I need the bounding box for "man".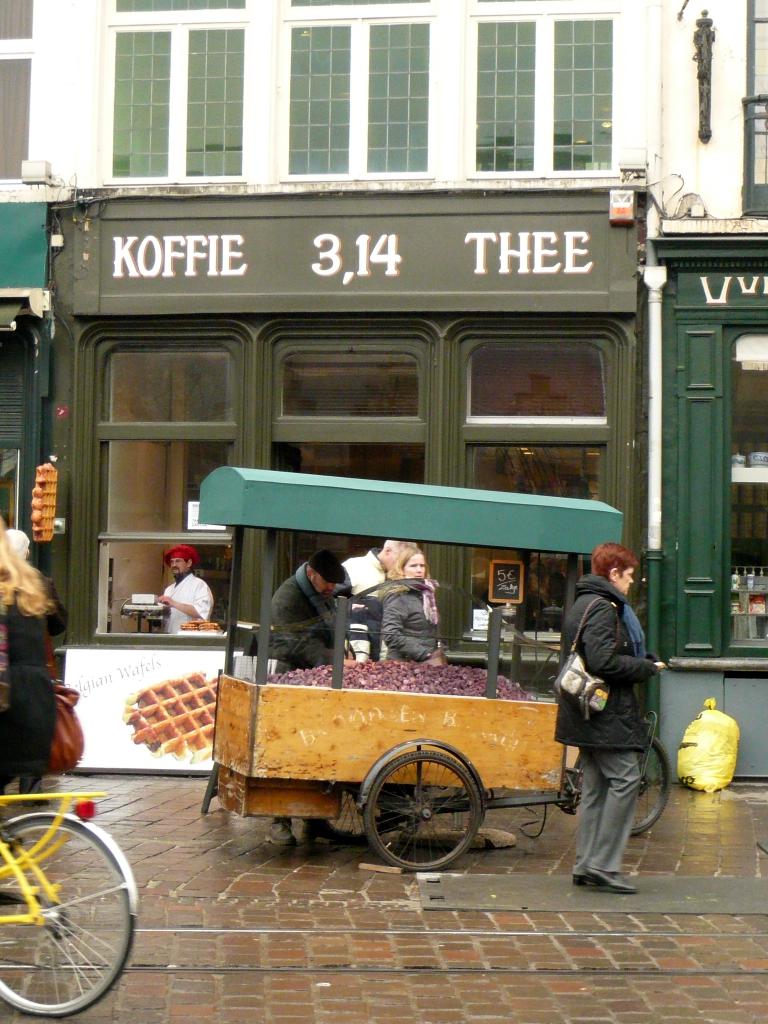
Here it is: left=155, top=544, right=216, bottom=636.
